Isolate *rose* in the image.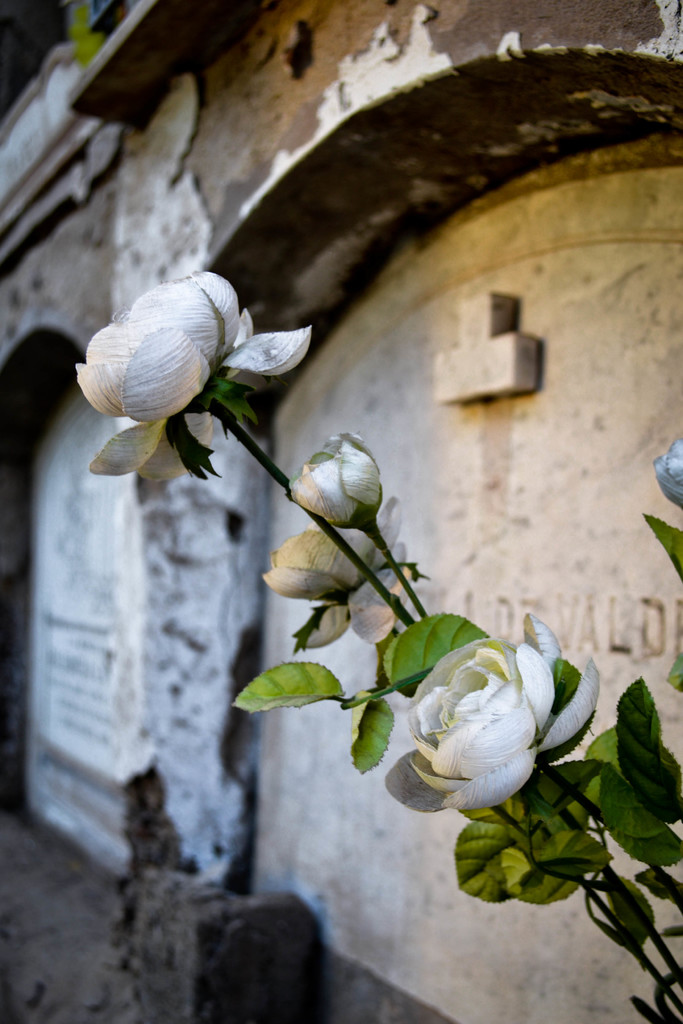
Isolated region: 287,430,387,529.
